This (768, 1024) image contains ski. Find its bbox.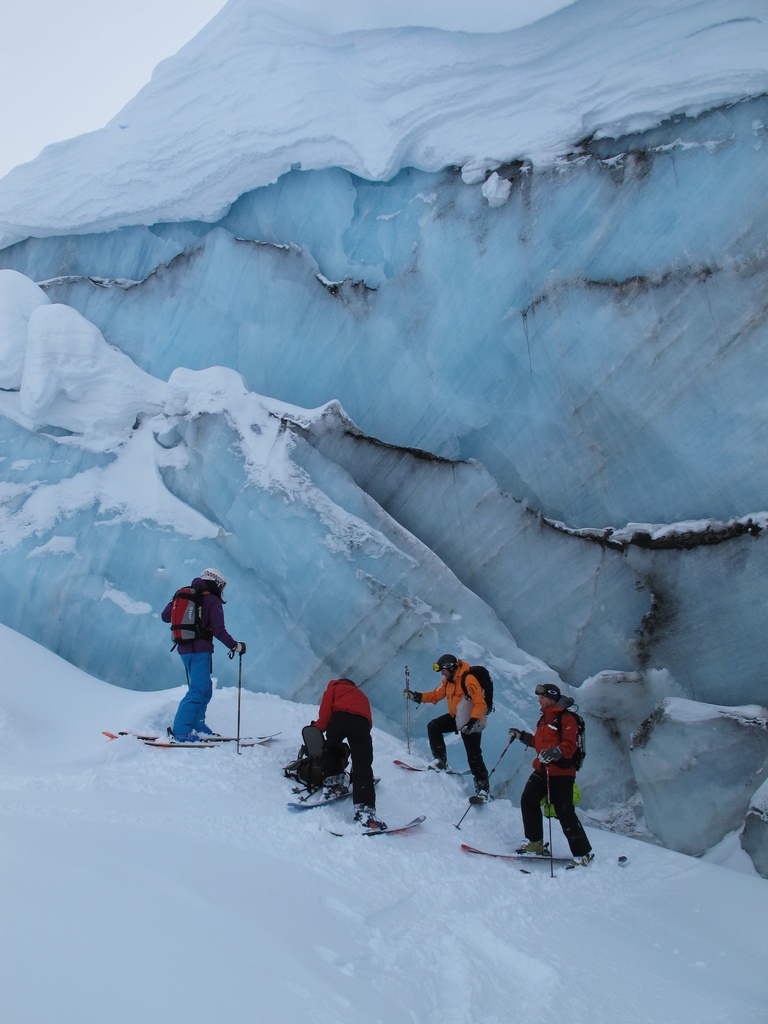
[276,772,348,802].
